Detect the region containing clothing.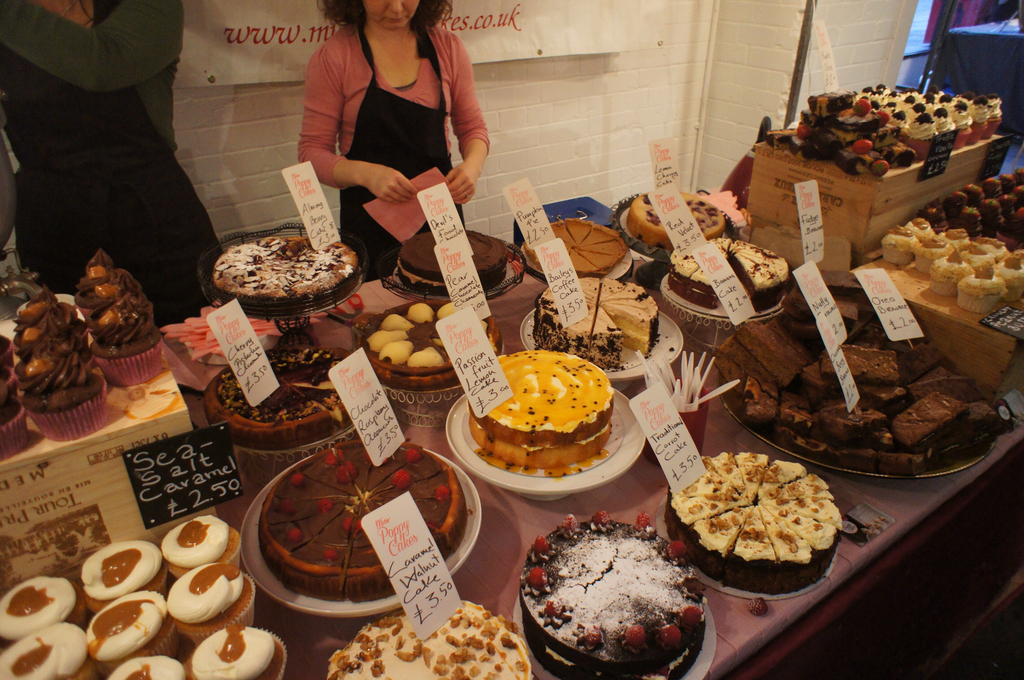
box(3, 0, 258, 330).
